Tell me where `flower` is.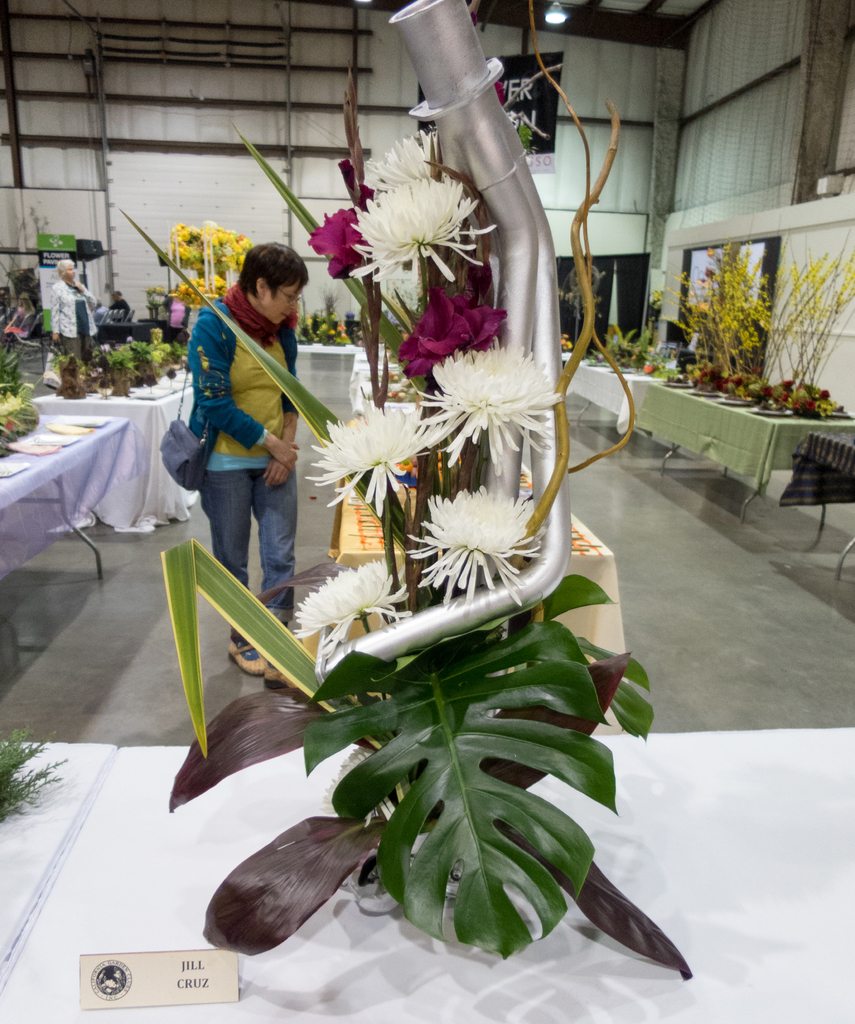
`flower` is at locate(300, 398, 431, 515).
